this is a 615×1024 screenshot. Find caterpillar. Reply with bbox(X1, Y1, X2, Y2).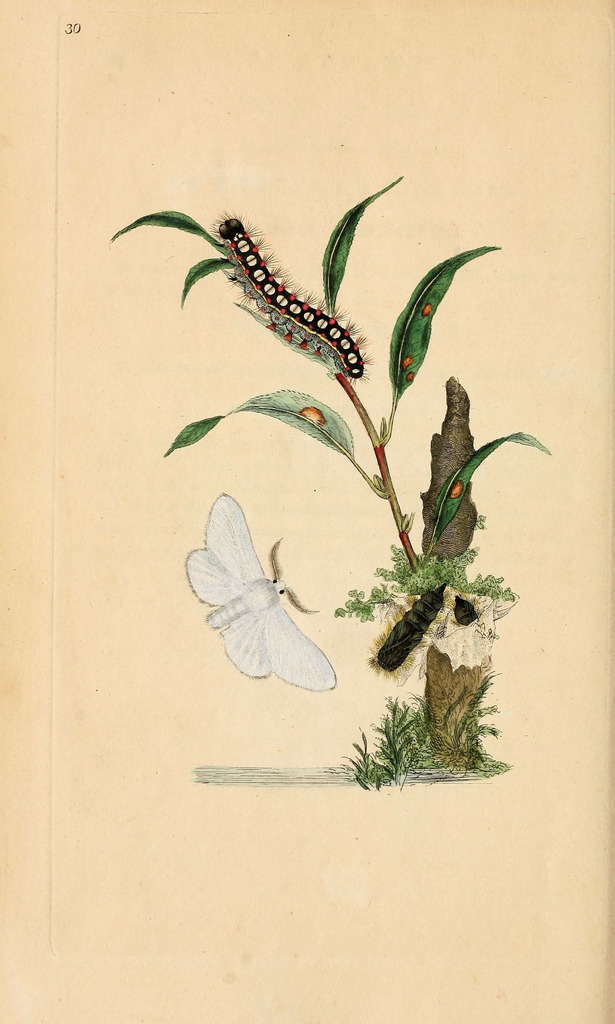
bbox(209, 211, 372, 386).
